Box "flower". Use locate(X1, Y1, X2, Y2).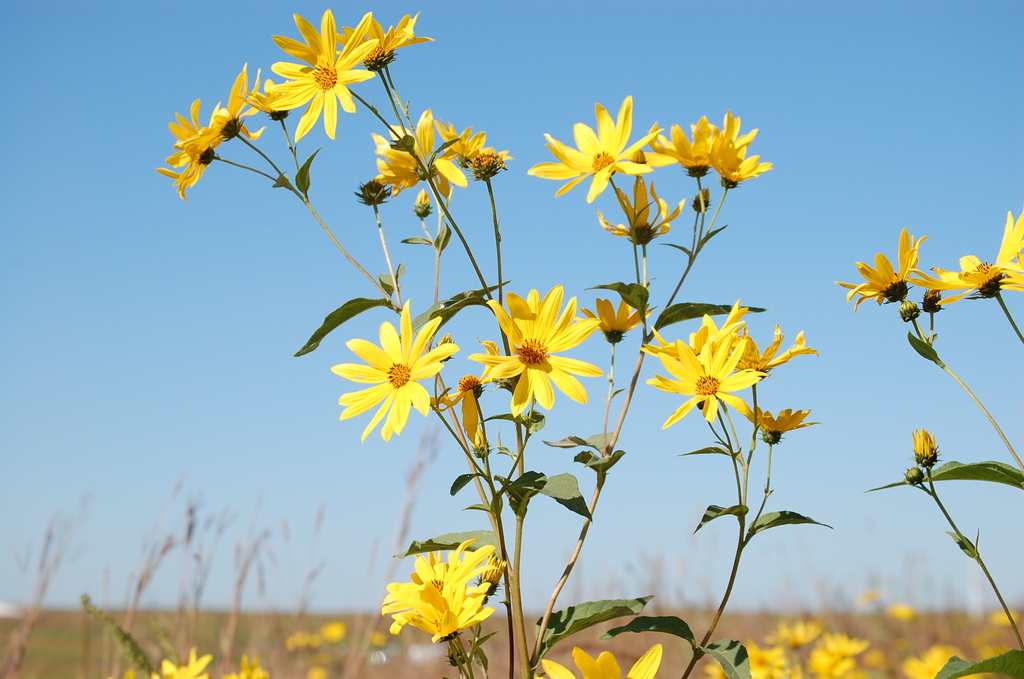
locate(369, 107, 467, 197).
